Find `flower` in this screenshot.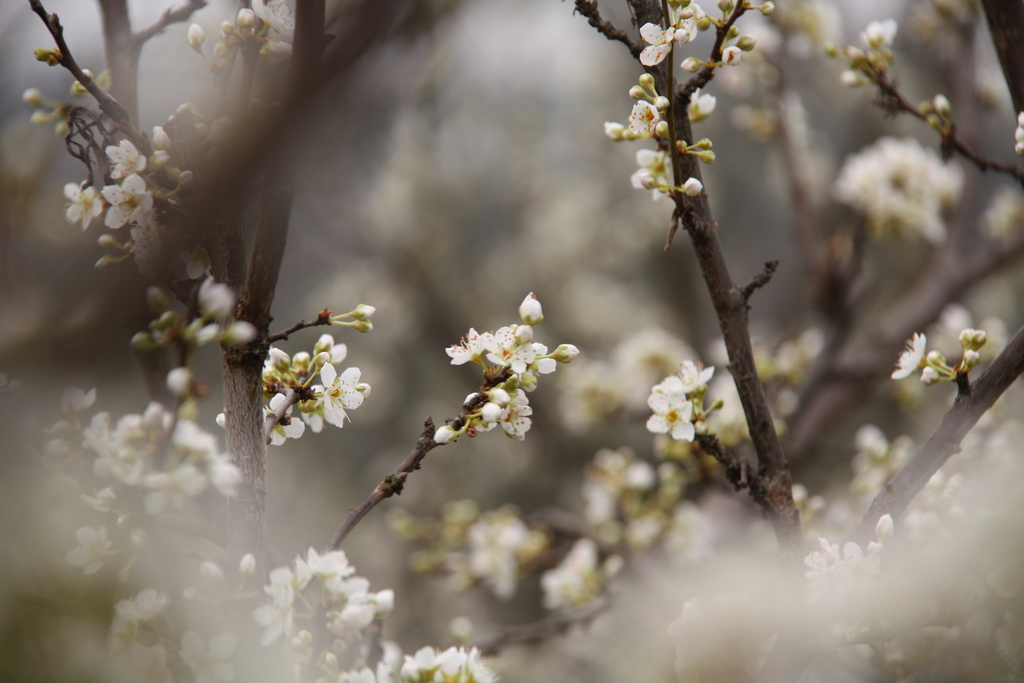
The bounding box for `flower` is l=604, t=0, r=728, b=210.
